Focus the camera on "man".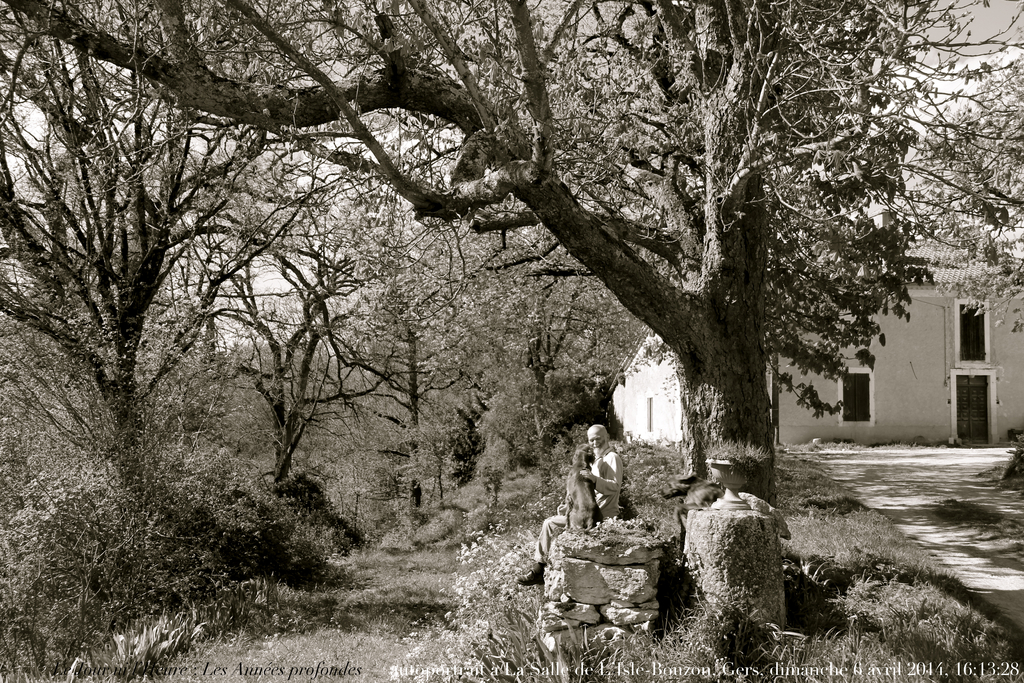
Focus region: rect(512, 423, 621, 588).
